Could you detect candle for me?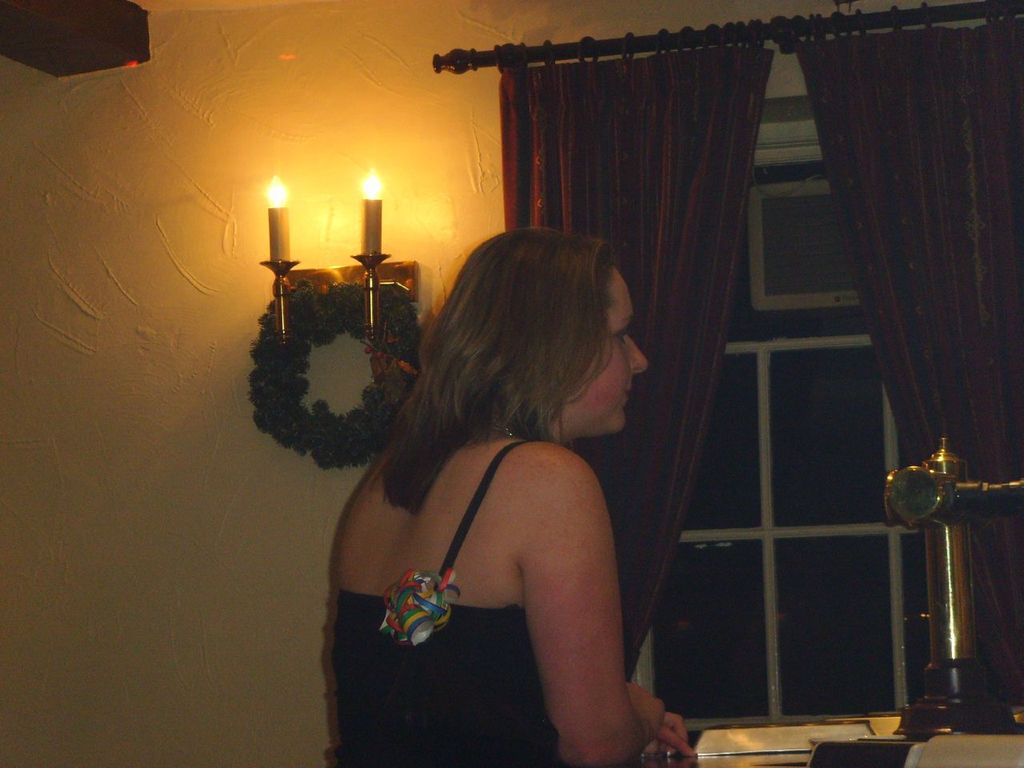
Detection result: [left=266, top=178, right=290, bottom=261].
